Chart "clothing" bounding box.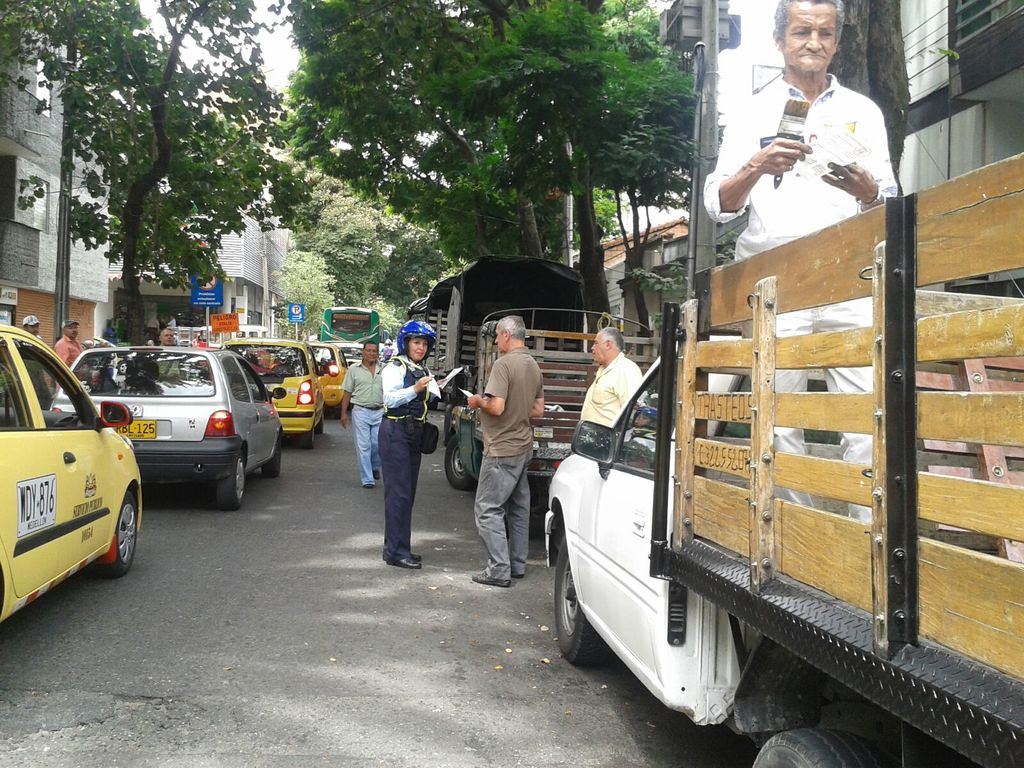
Charted: 376/353/440/563.
